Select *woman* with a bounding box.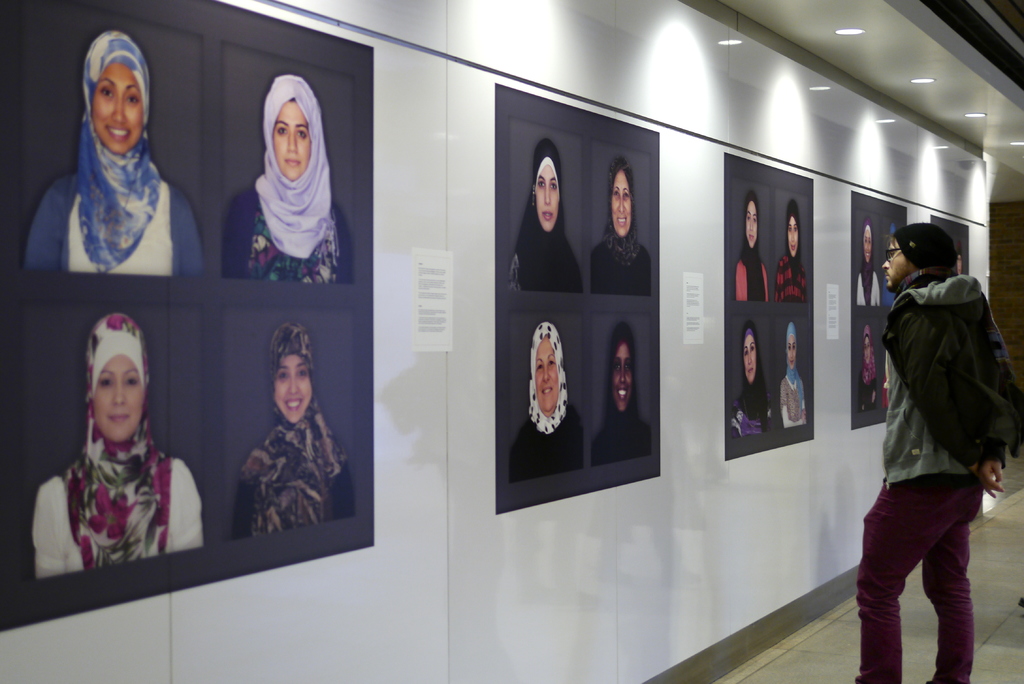
[955,239,965,273].
